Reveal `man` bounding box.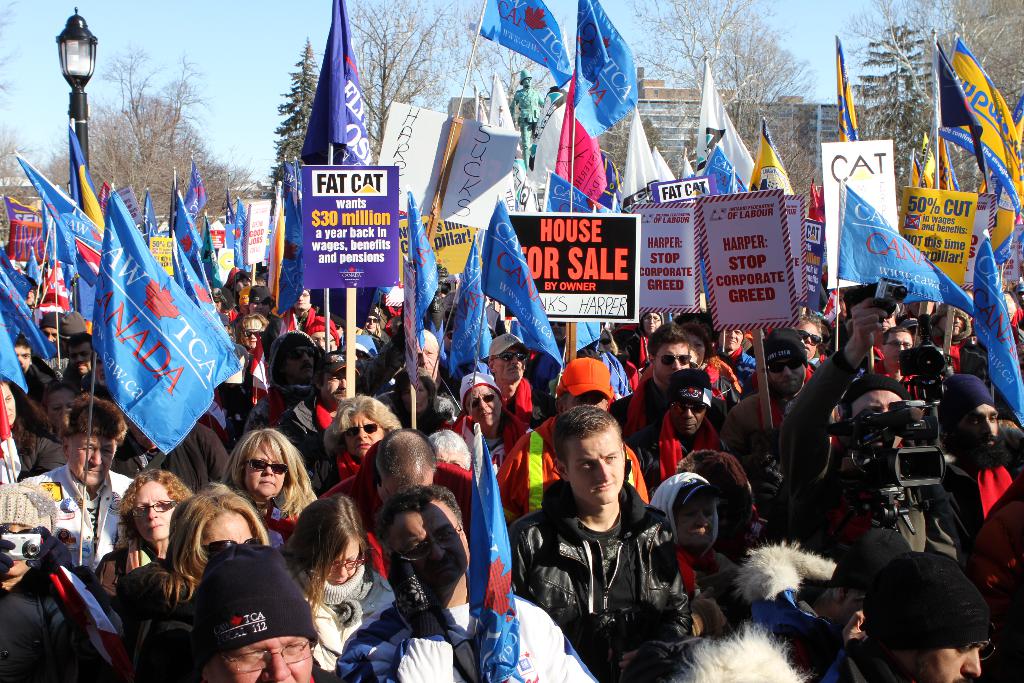
Revealed: 229/280/280/329.
